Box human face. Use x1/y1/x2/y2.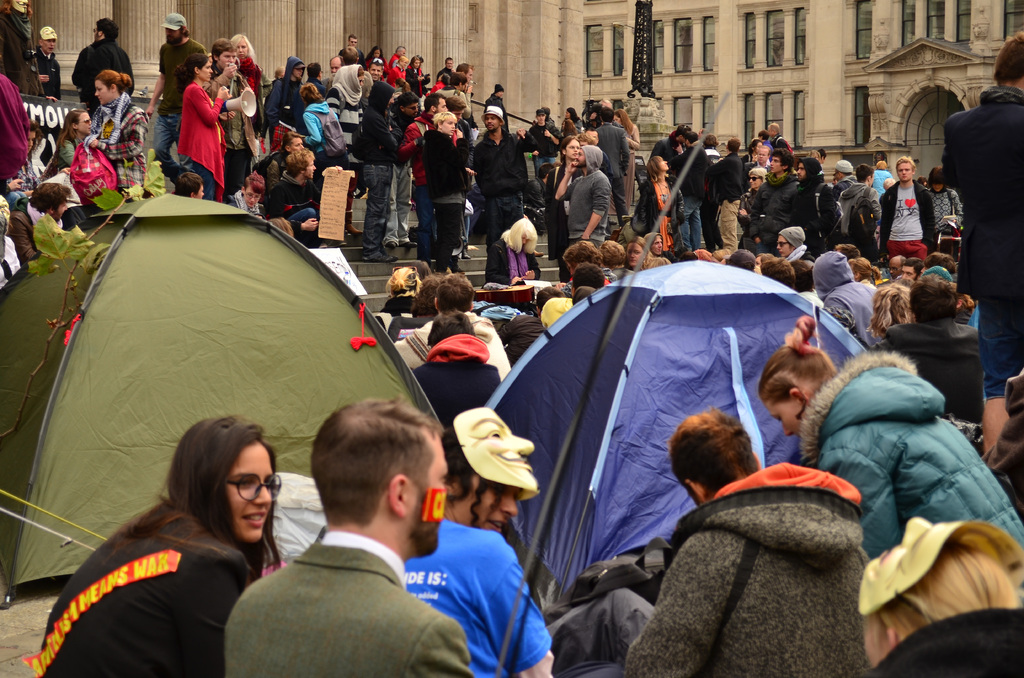
200/59/214/80.
